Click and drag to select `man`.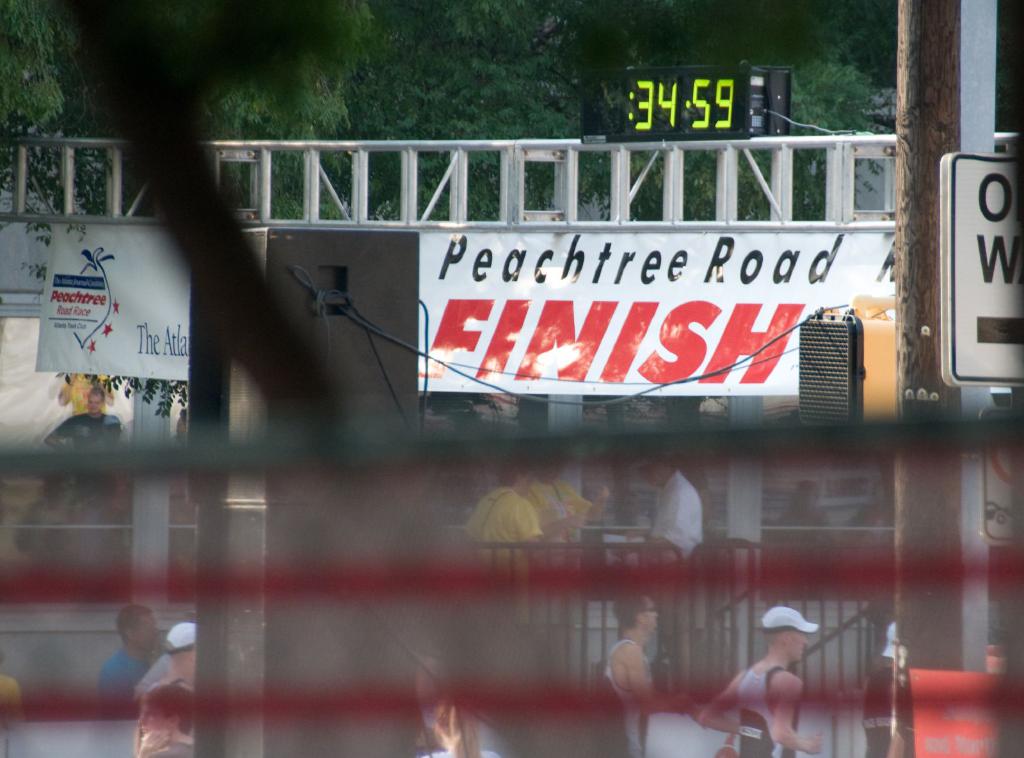
Selection: [x1=138, y1=615, x2=214, y2=756].
